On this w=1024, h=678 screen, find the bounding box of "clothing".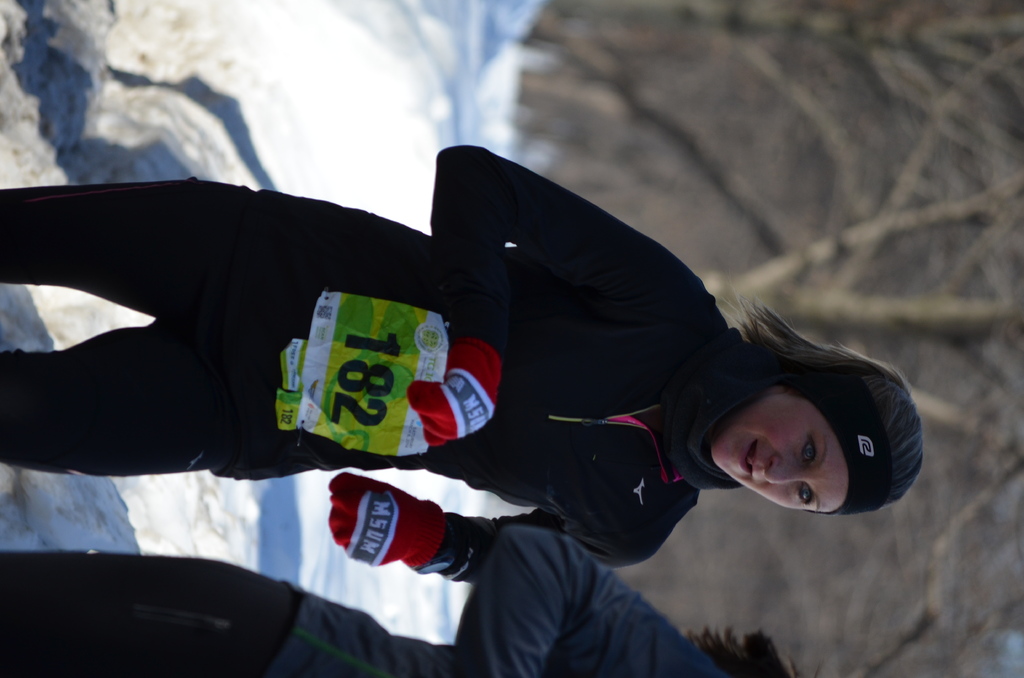
Bounding box: (0, 519, 749, 677).
